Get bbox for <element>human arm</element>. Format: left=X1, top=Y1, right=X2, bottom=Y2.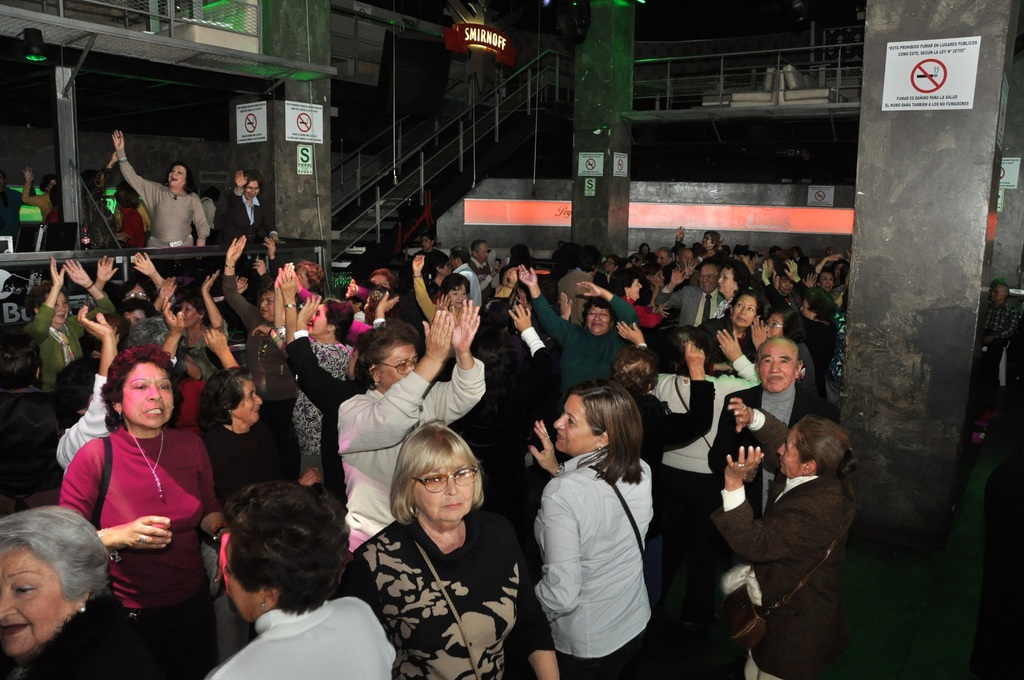
left=656, top=340, right=723, bottom=461.
